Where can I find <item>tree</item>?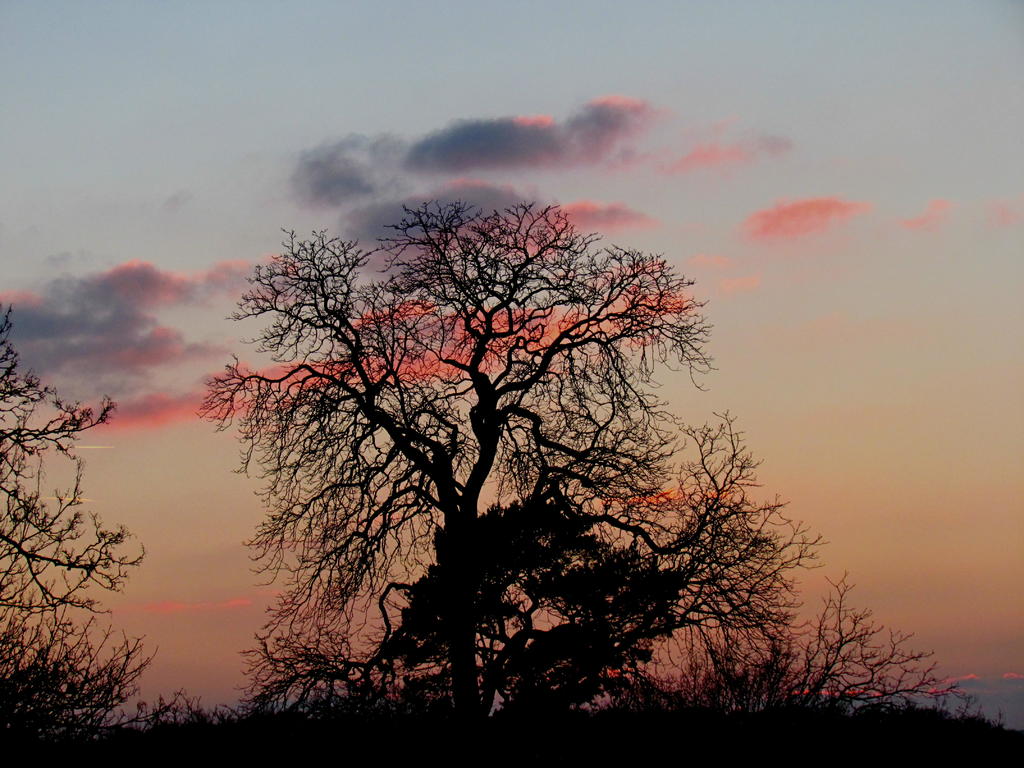
You can find it at bbox=[375, 487, 691, 760].
